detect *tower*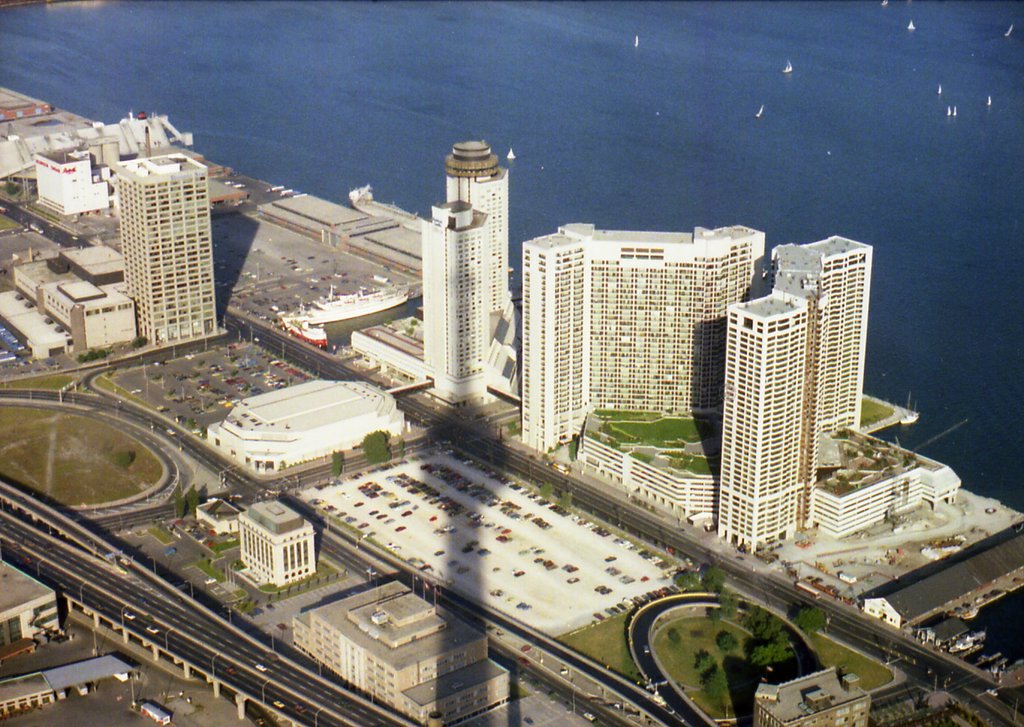
<box>424,197,488,403</box>
